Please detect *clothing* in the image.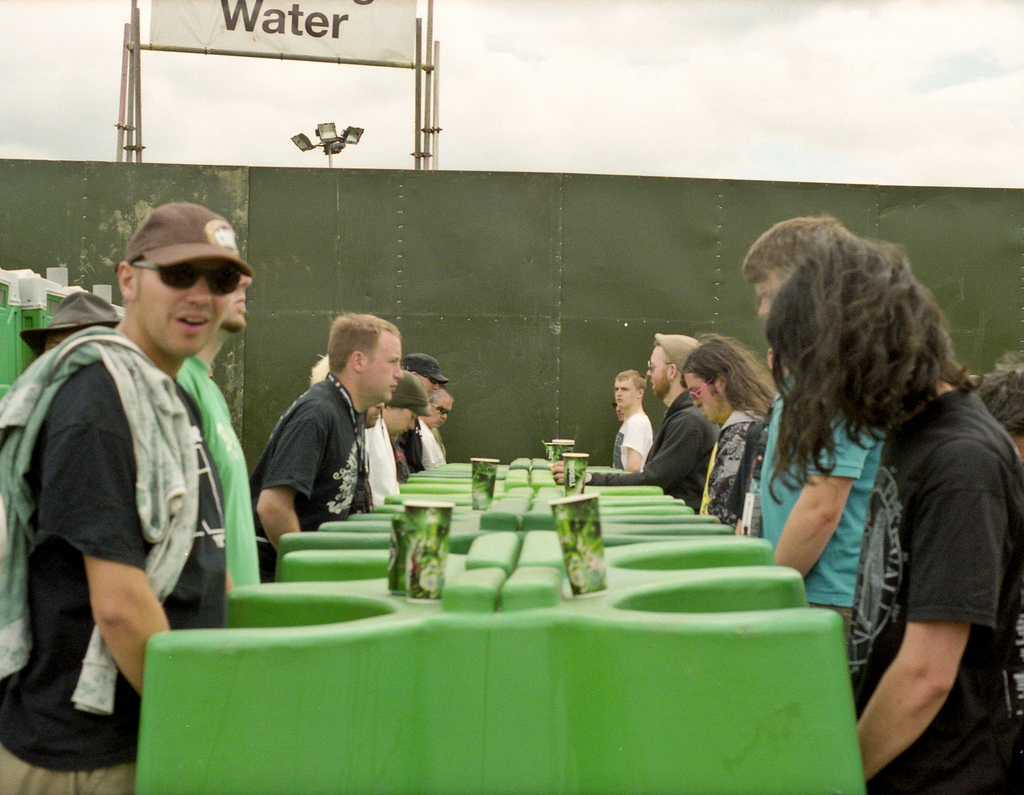
[left=362, top=416, right=402, bottom=493].
